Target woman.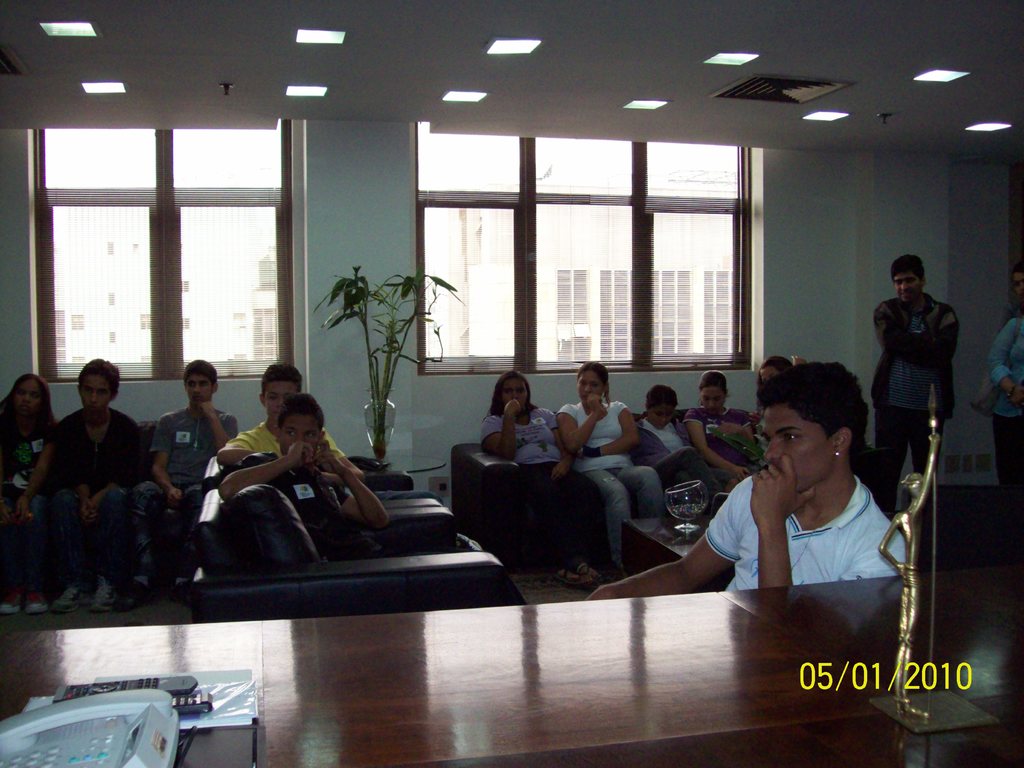
Target region: <box>682,366,758,501</box>.
